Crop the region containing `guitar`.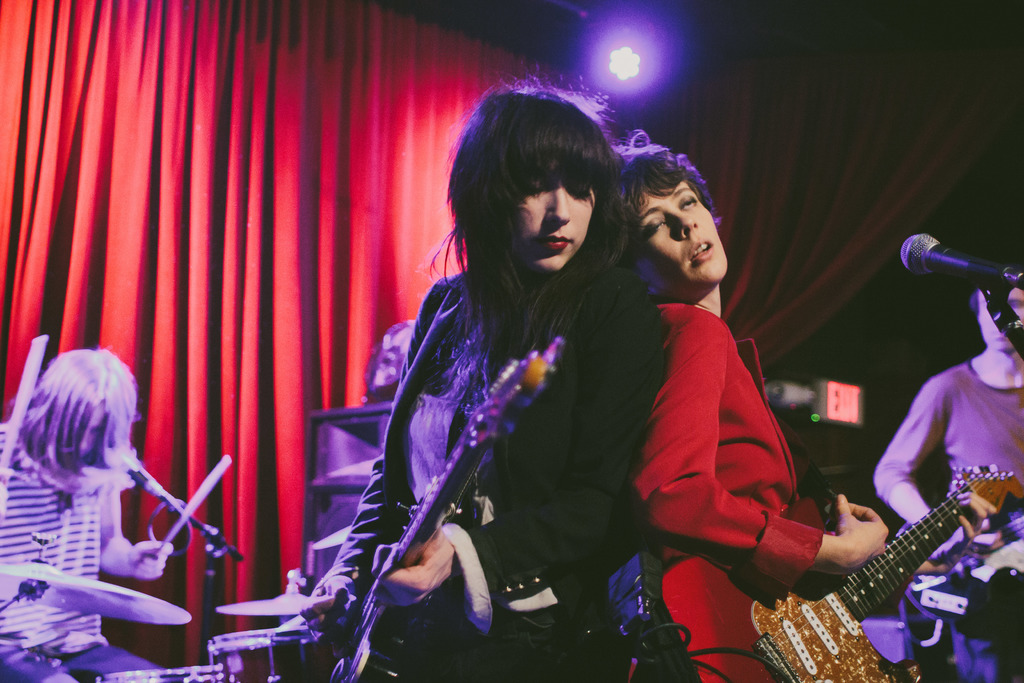
Crop region: 661, 457, 1021, 682.
